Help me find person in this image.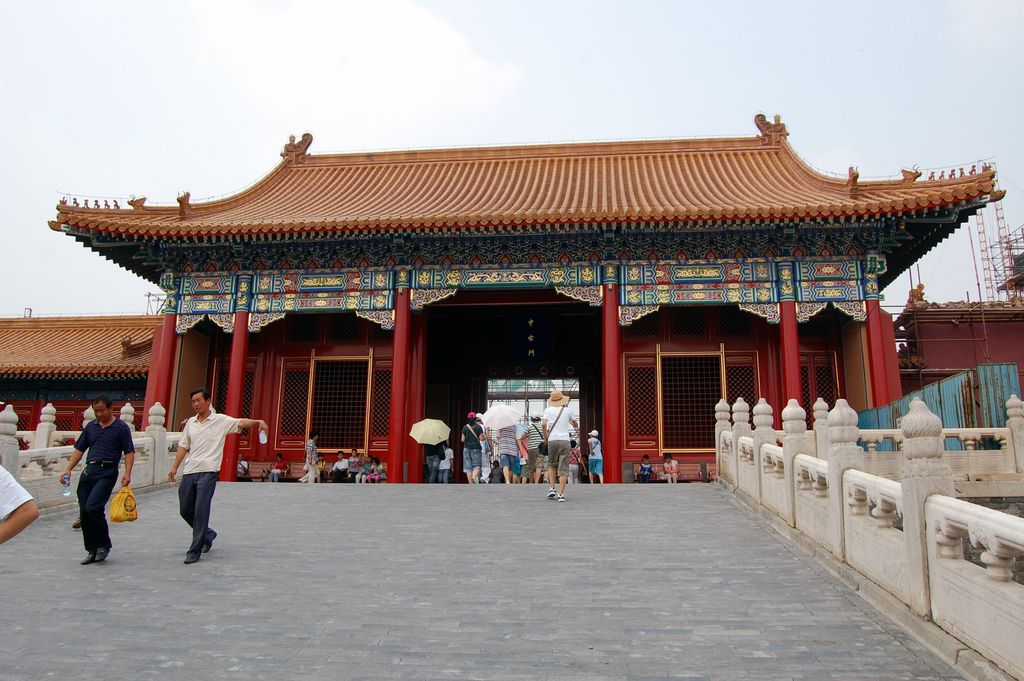
Found it: left=164, top=390, right=269, bottom=566.
